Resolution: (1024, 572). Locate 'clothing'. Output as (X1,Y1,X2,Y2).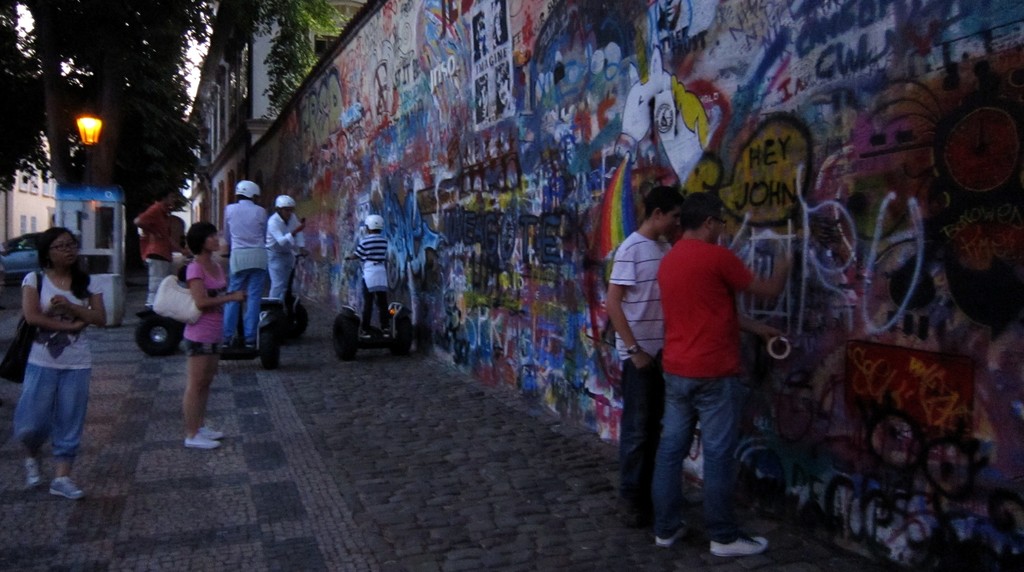
(353,234,391,332).
